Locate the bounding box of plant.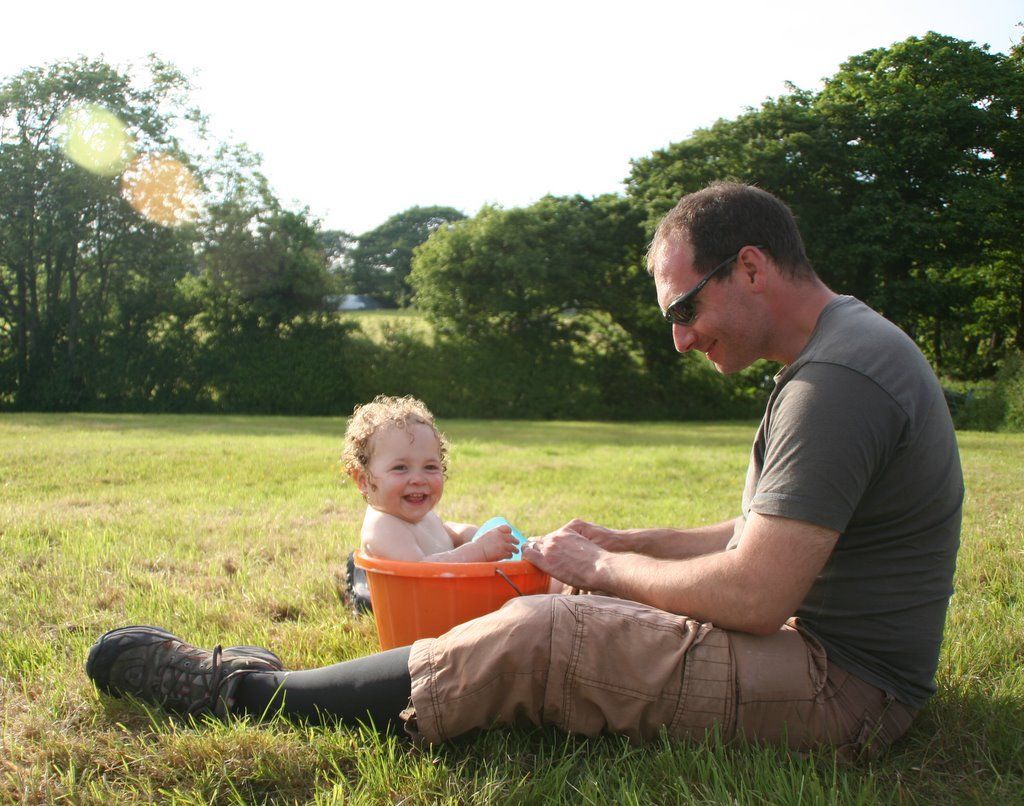
Bounding box: bbox=(348, 301, 480, 411).
